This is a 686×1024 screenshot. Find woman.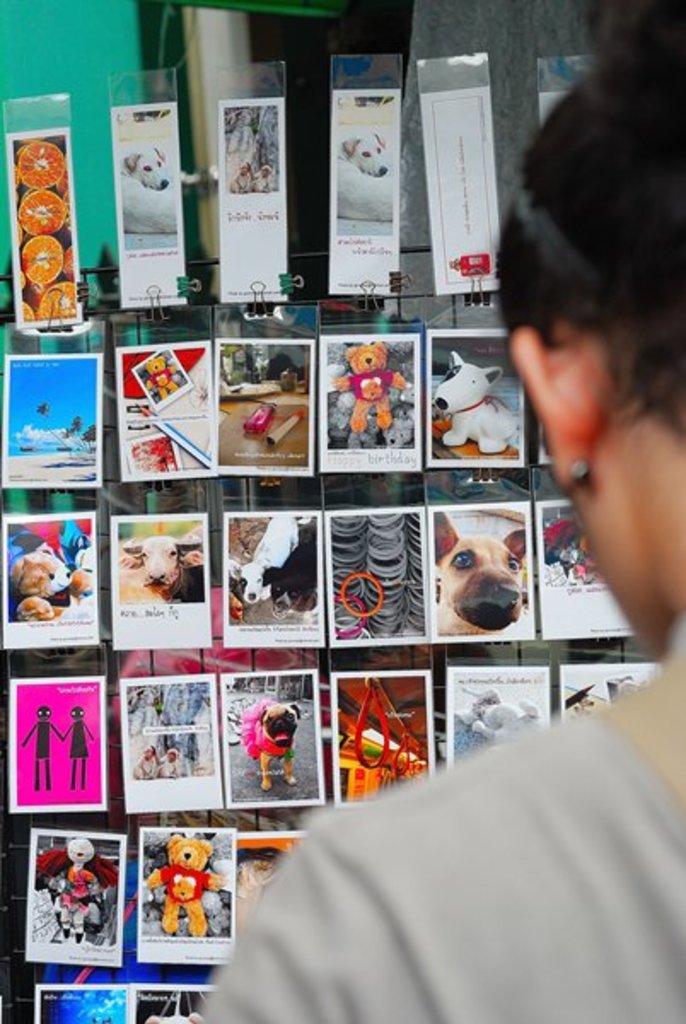
Bounding box: bbox=[186, 0, 679, 1017].
